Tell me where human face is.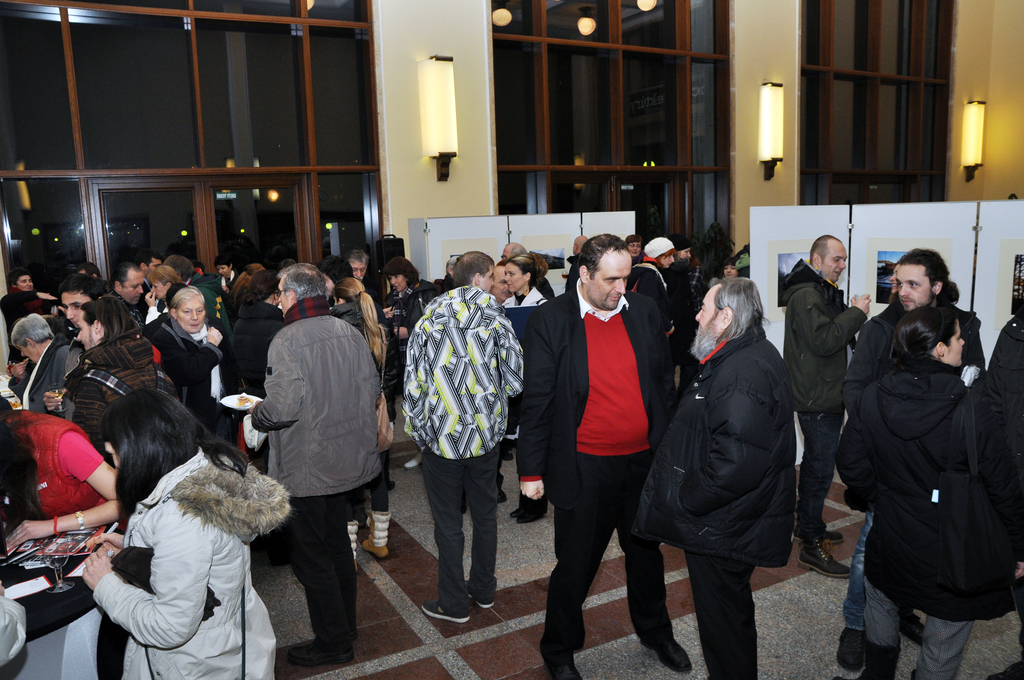
human face is at bbox=(691, 282, 720, 339).
